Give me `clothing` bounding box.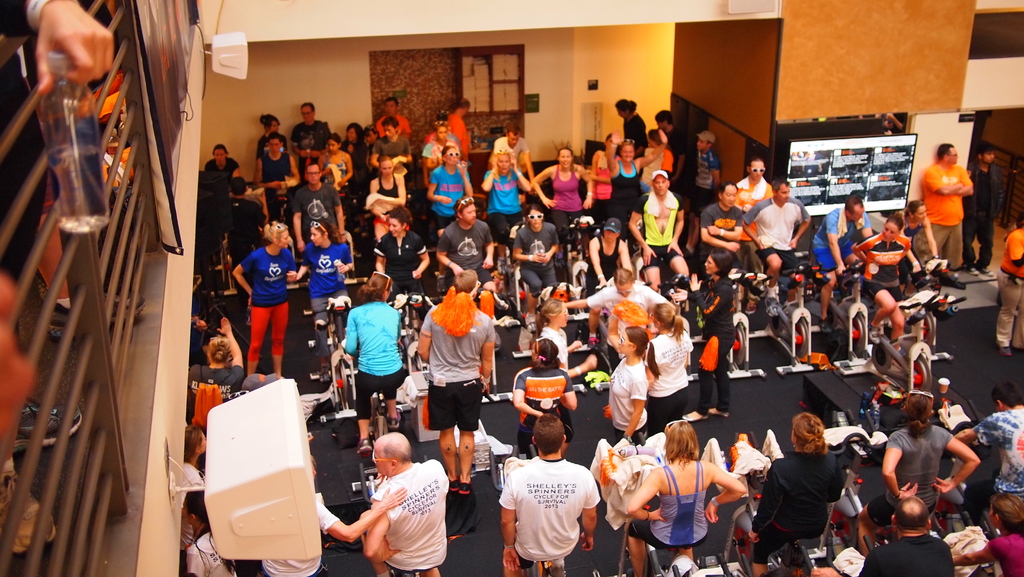
<region>640, 458, 712, 546</region>.
